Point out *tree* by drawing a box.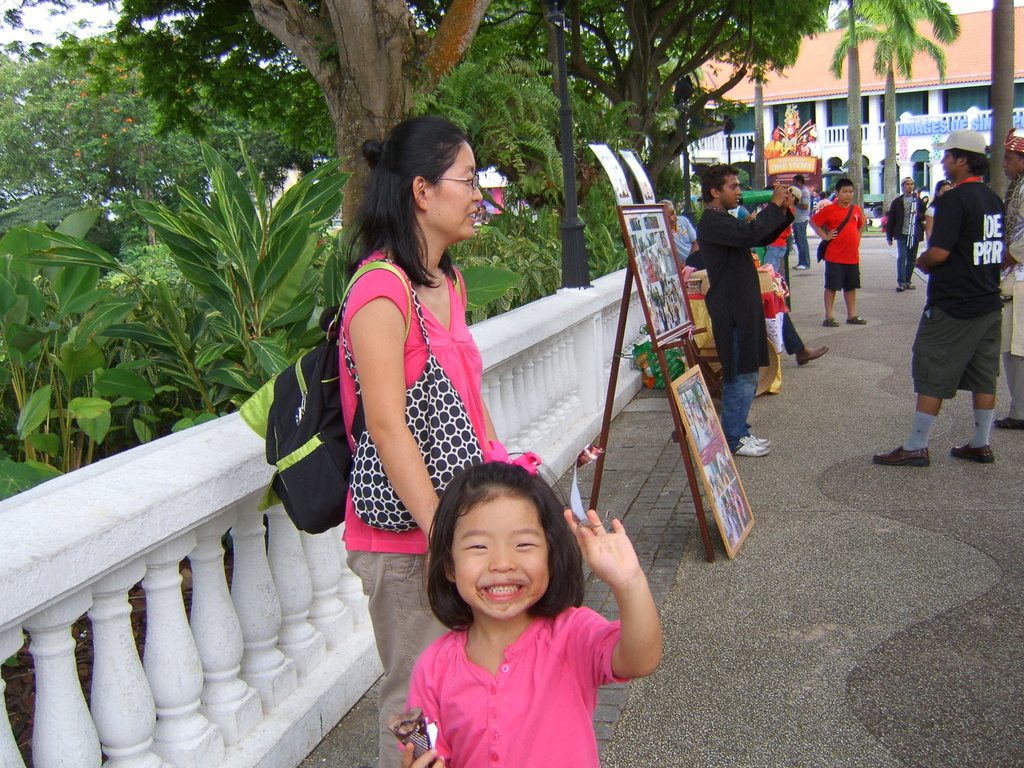
[x1=10, y1=1, x2=713, y2=515].
